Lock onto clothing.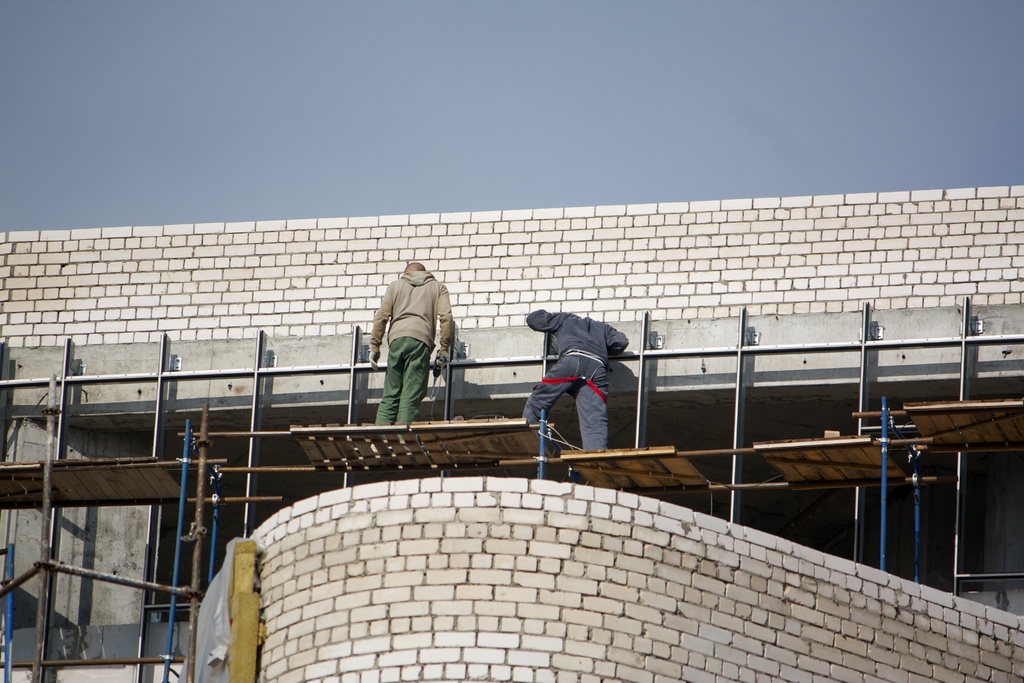
Locked: region(371, 267, 459, 427).
